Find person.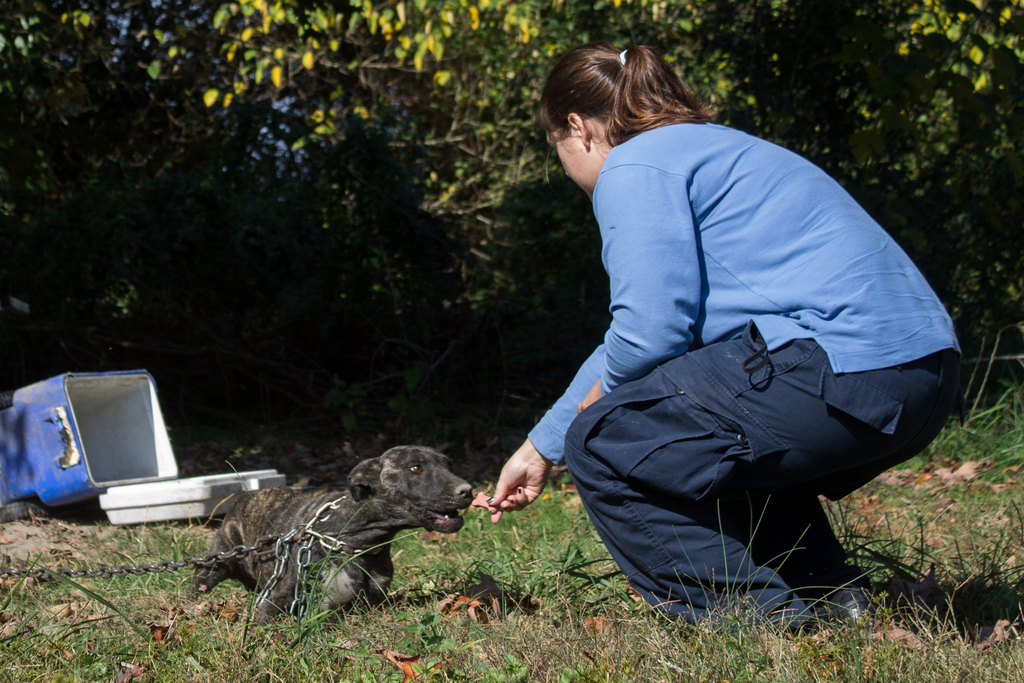
476:42:968:655.
